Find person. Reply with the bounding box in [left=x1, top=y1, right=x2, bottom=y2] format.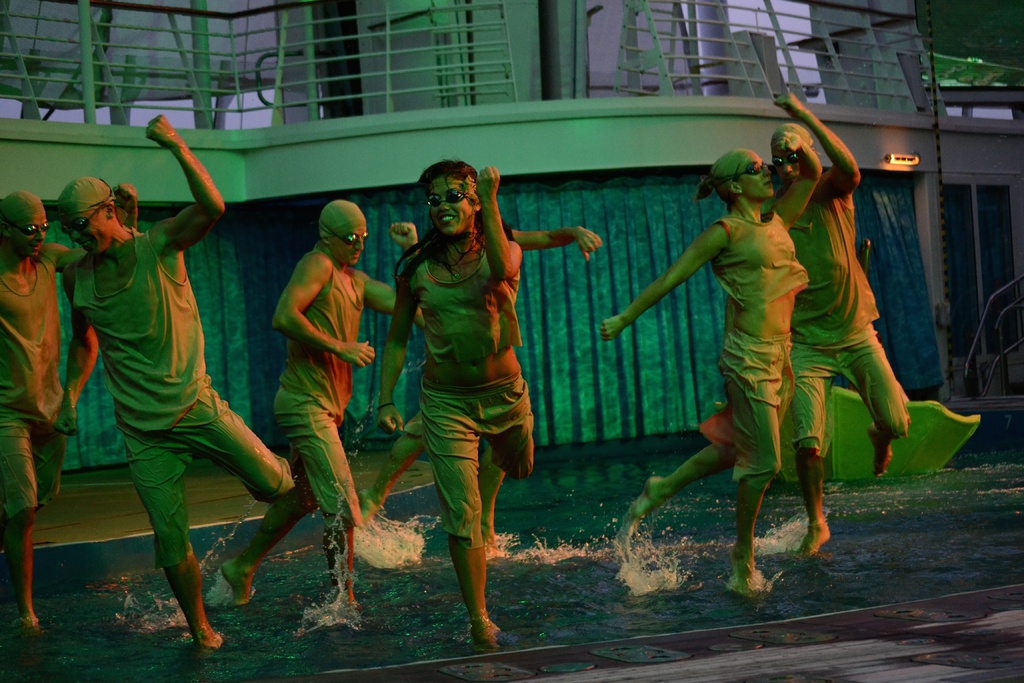
[left=55, top=110, right=303, bottom=641].
